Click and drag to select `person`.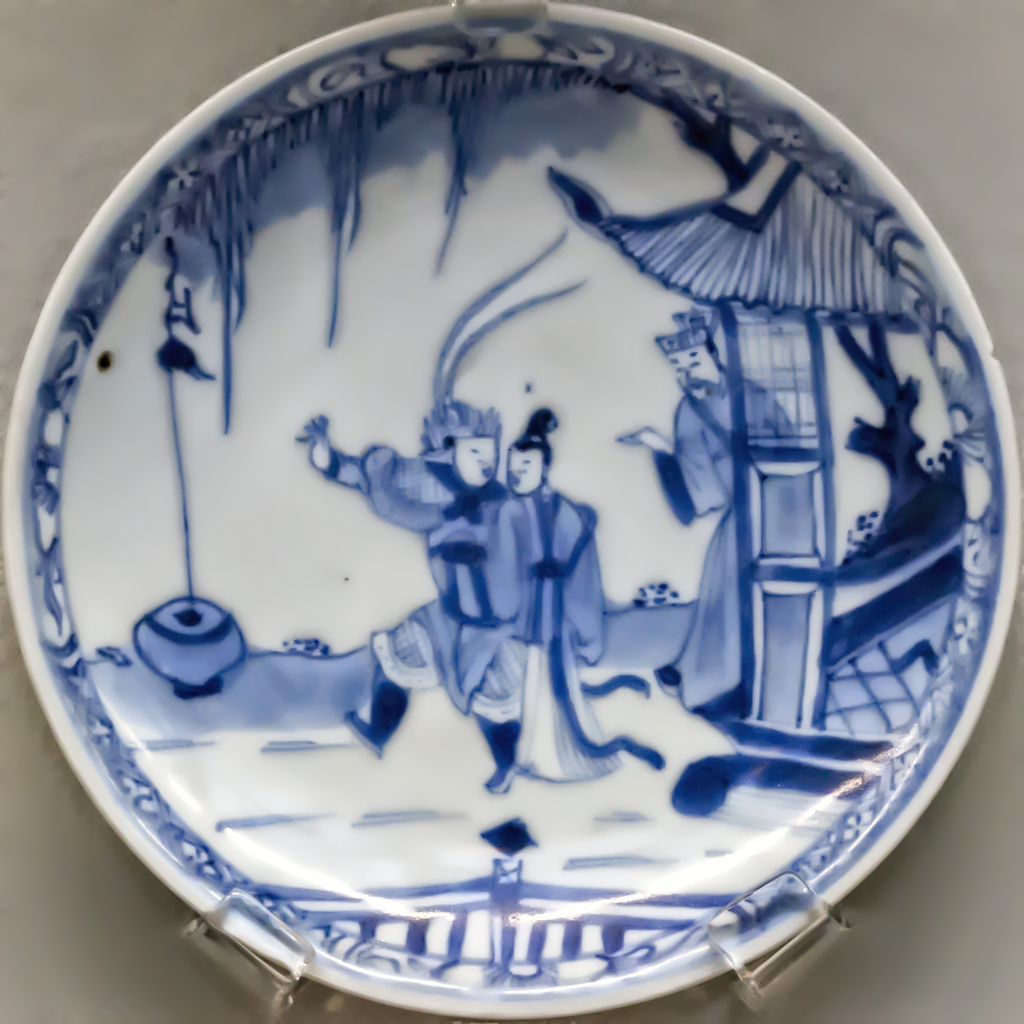
Selection: {"x1": 499, "y1": 402, "x2": 607, "y2": 783}.
